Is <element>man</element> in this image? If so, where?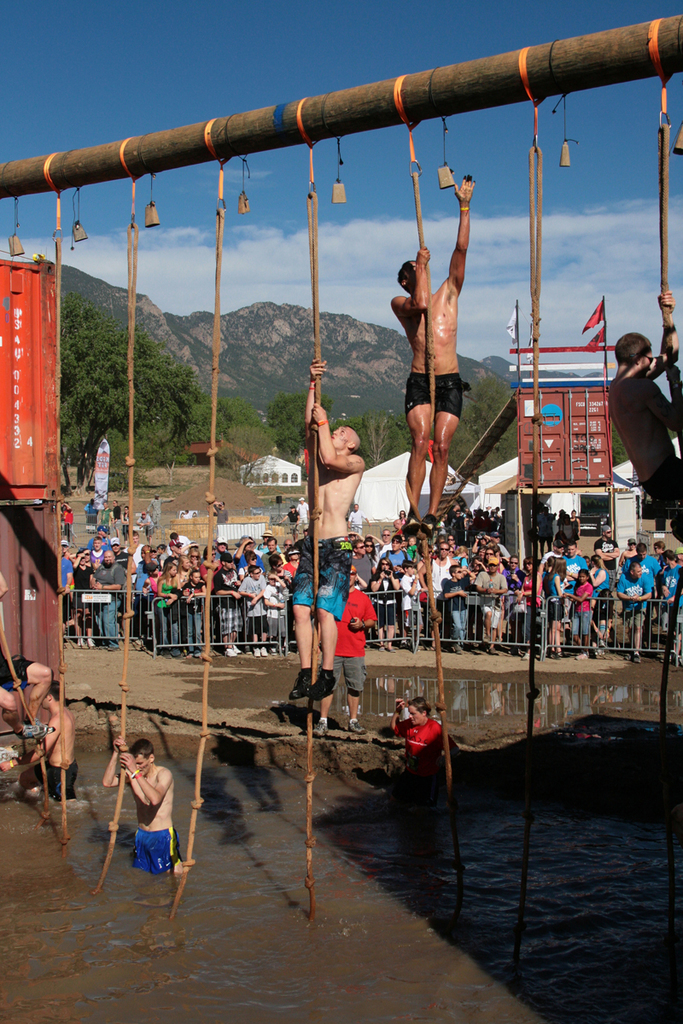
Yes, at (x1=101, y1=738, x2=183, y2=903).
